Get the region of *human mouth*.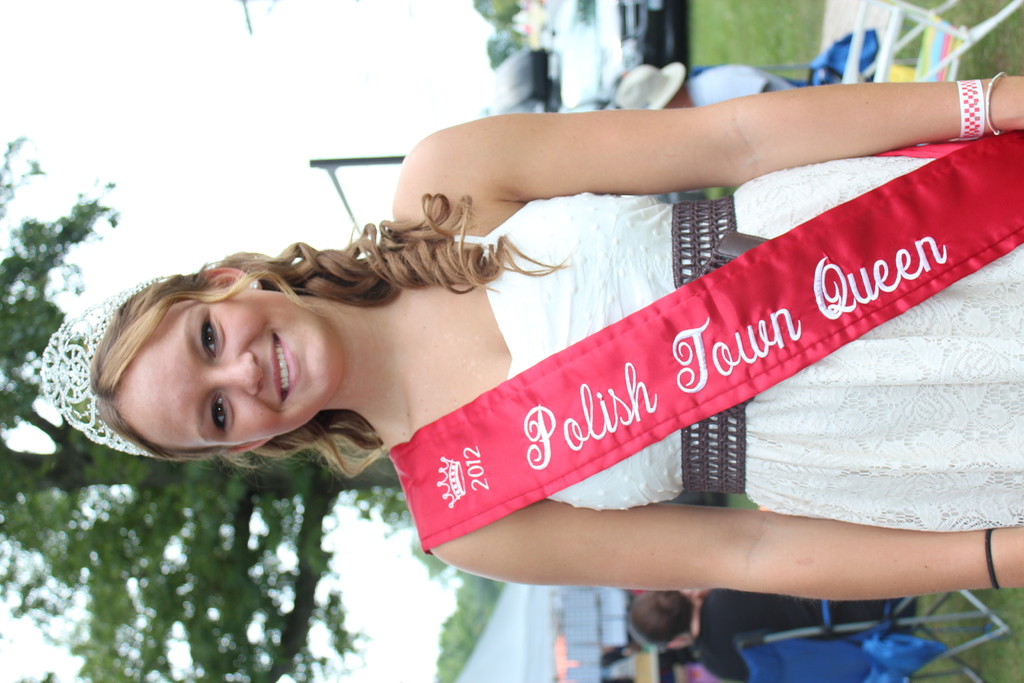
l=269, t=332, r=300, b=409.
